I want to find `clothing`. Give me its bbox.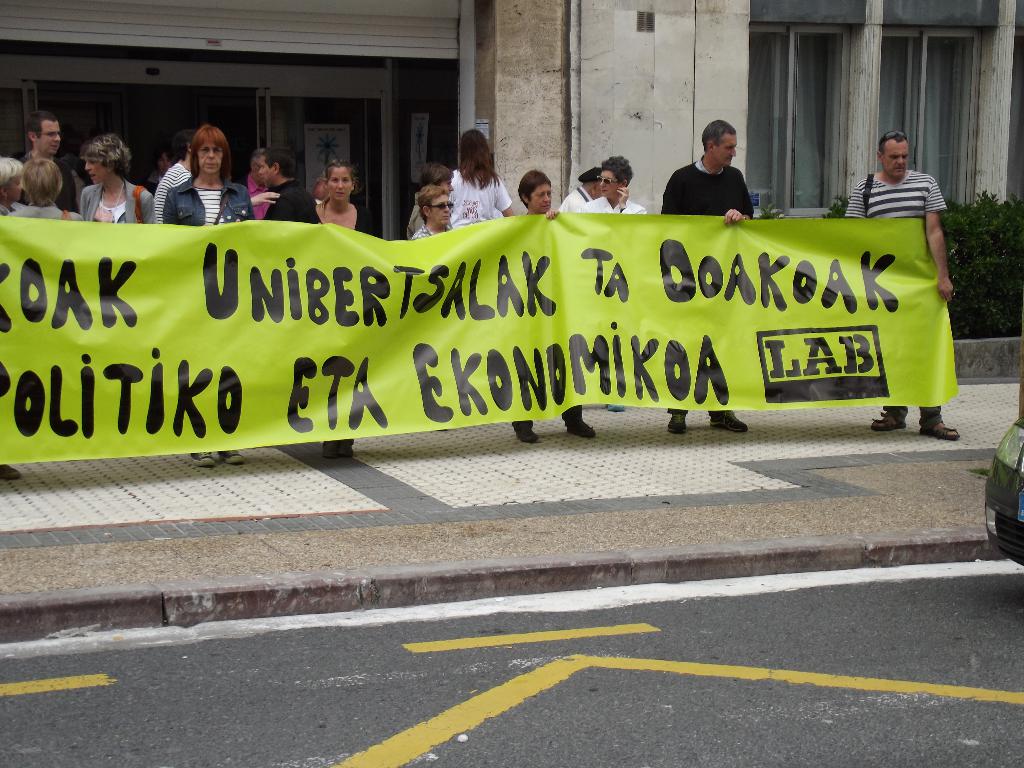
box=[552, 184, 591, 214].
